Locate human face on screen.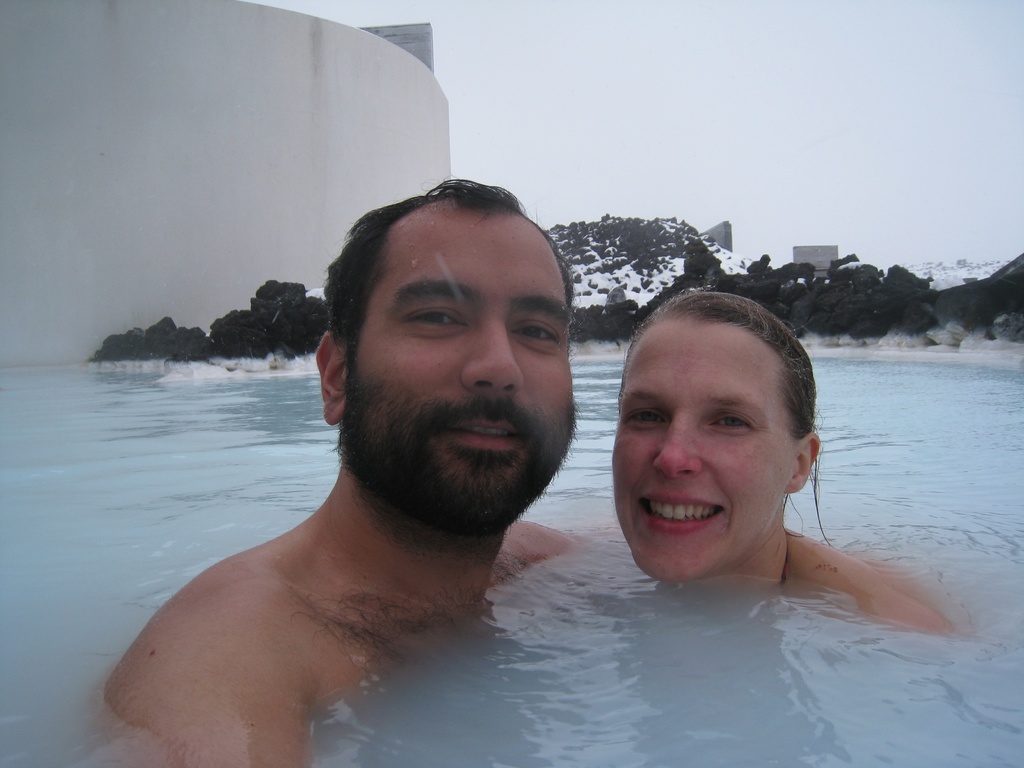
On screen at rect(341, 203, 579, 532).
